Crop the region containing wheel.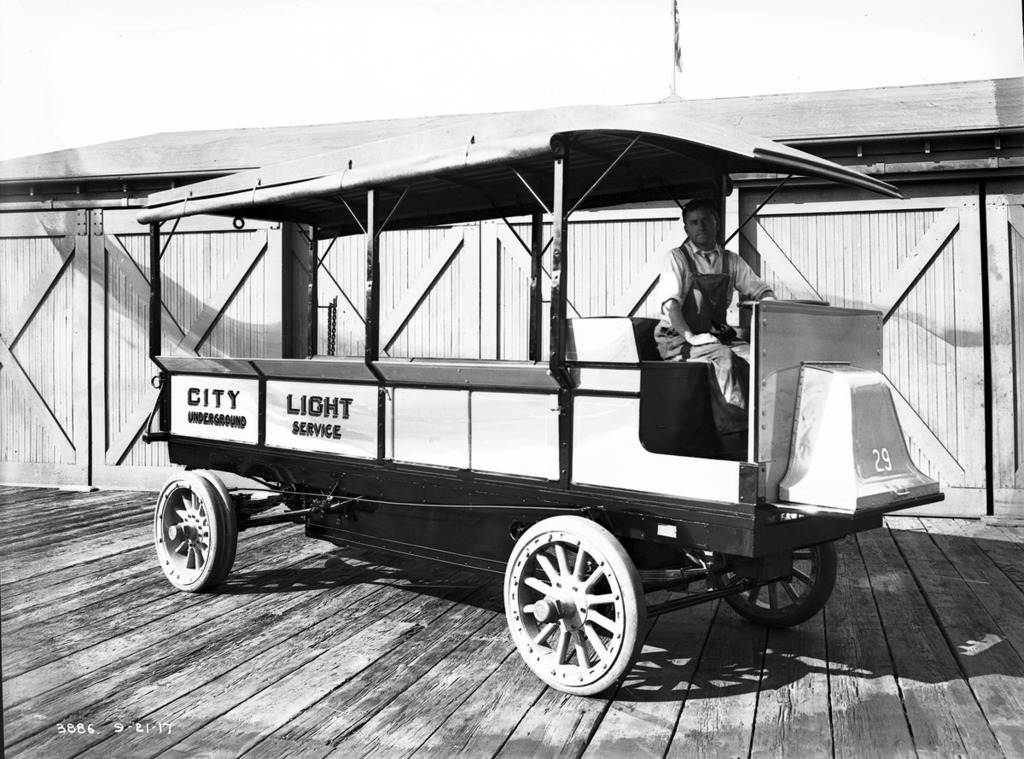
Crop region: 152 470 232 597.
